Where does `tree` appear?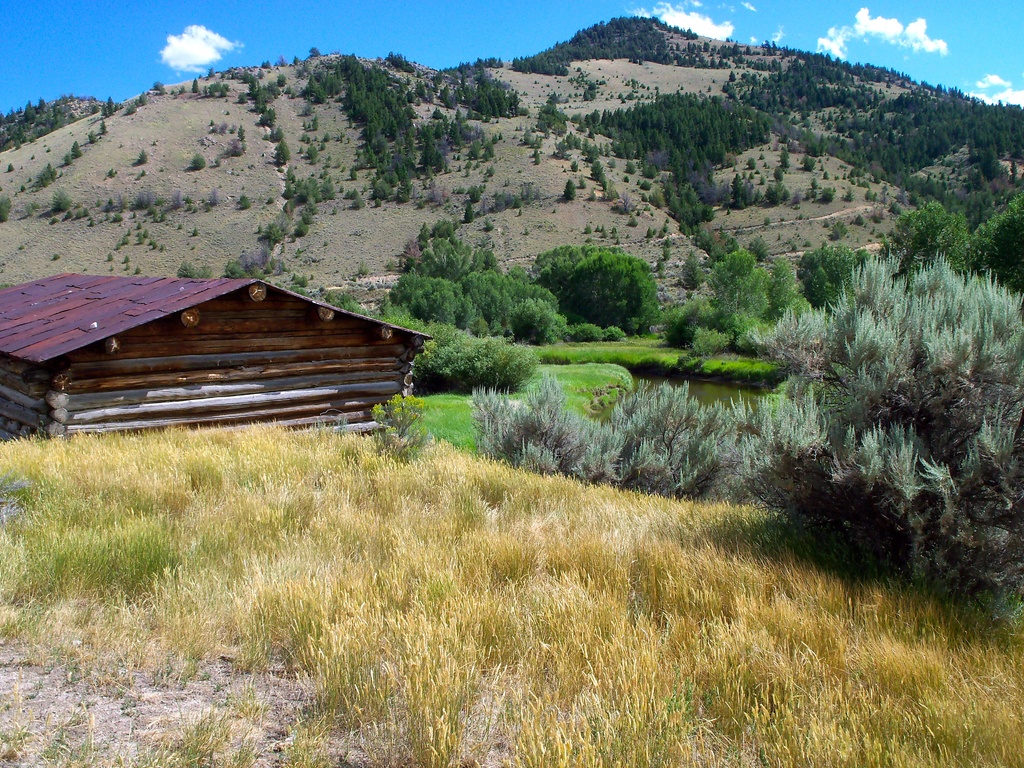
Appears at {"left": 96, "top": 120, "right": 107, "bottom": 138}.
